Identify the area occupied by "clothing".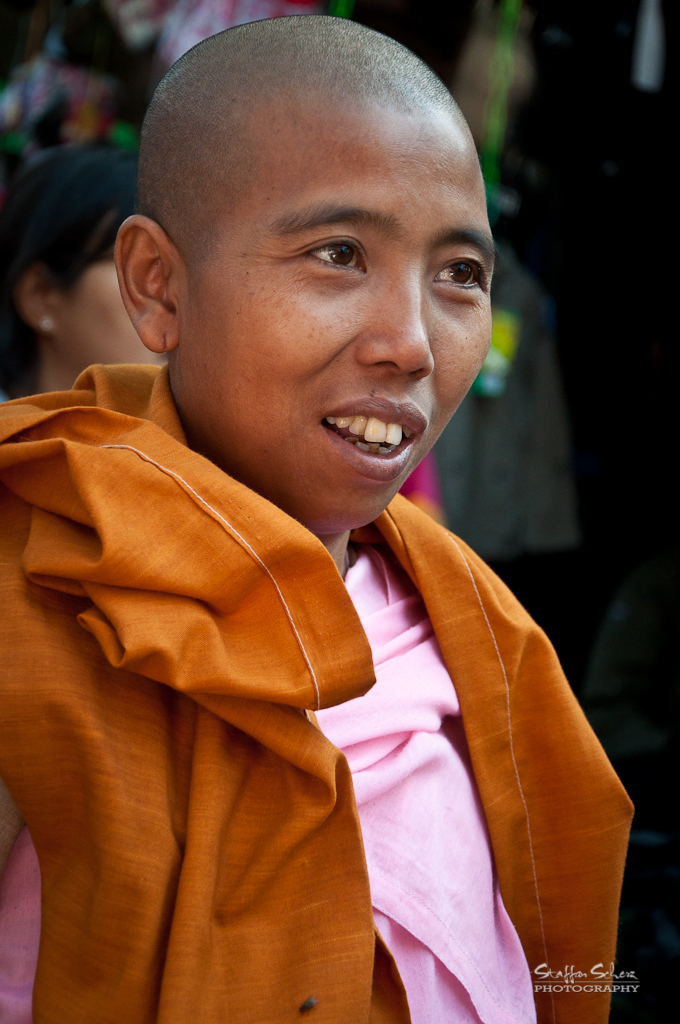
Area: left=31, top=288, right=625, bottom=1023.
